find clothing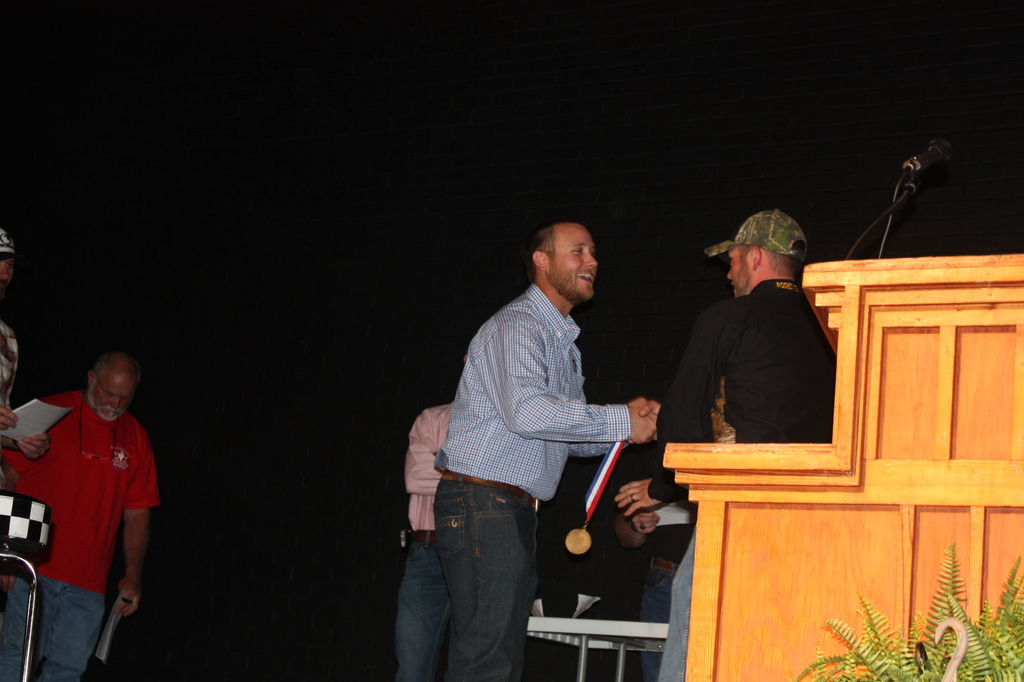
629:393:730:681
